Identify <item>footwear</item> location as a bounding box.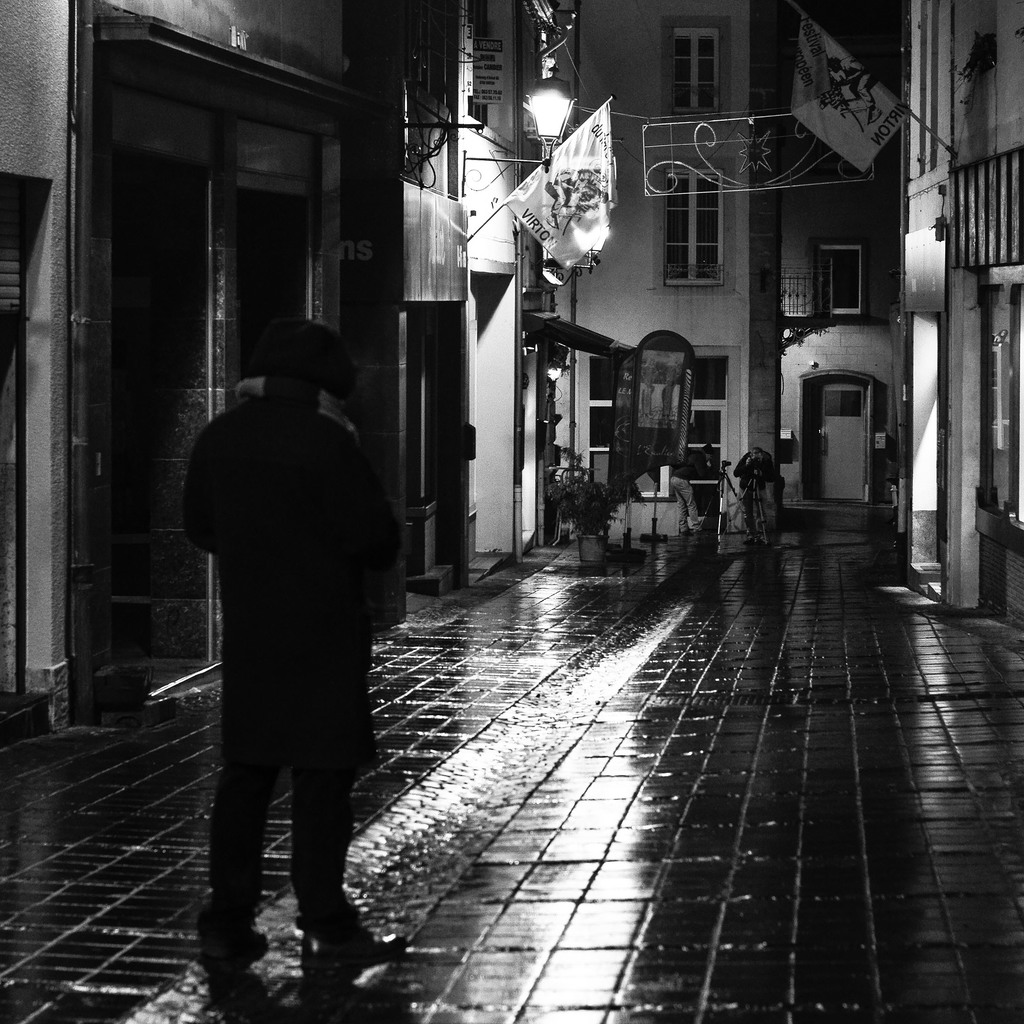
crop(196, 933, 275, 972).
